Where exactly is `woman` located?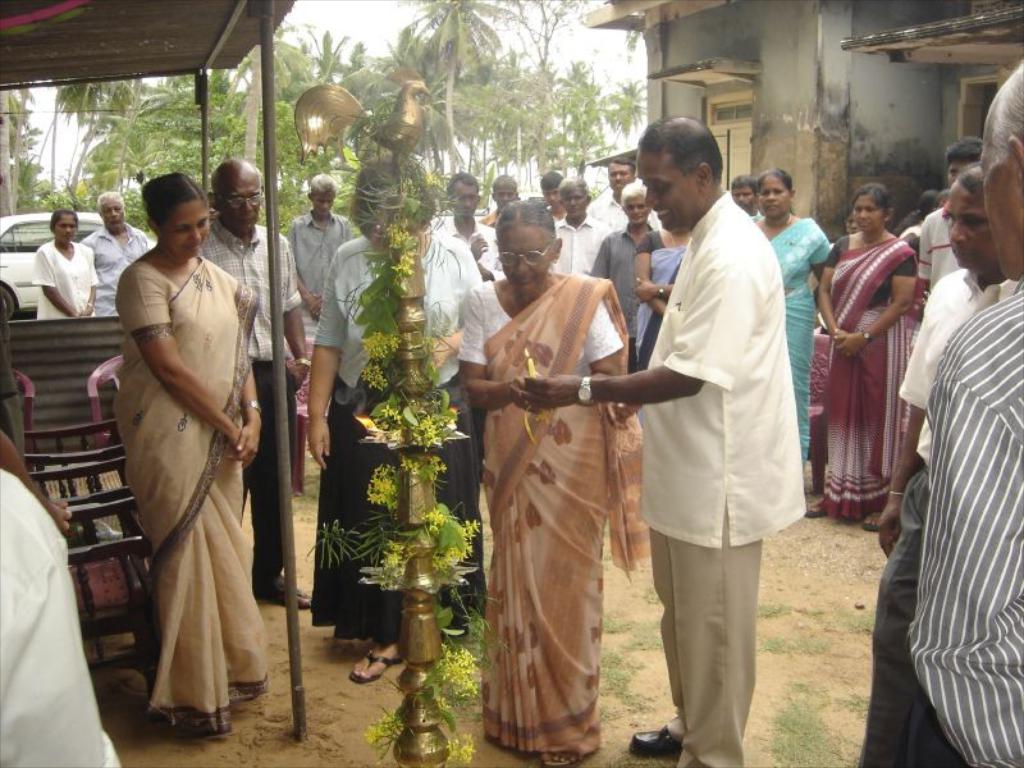
Its bounding box is rect(634, 218, 687, 370).
